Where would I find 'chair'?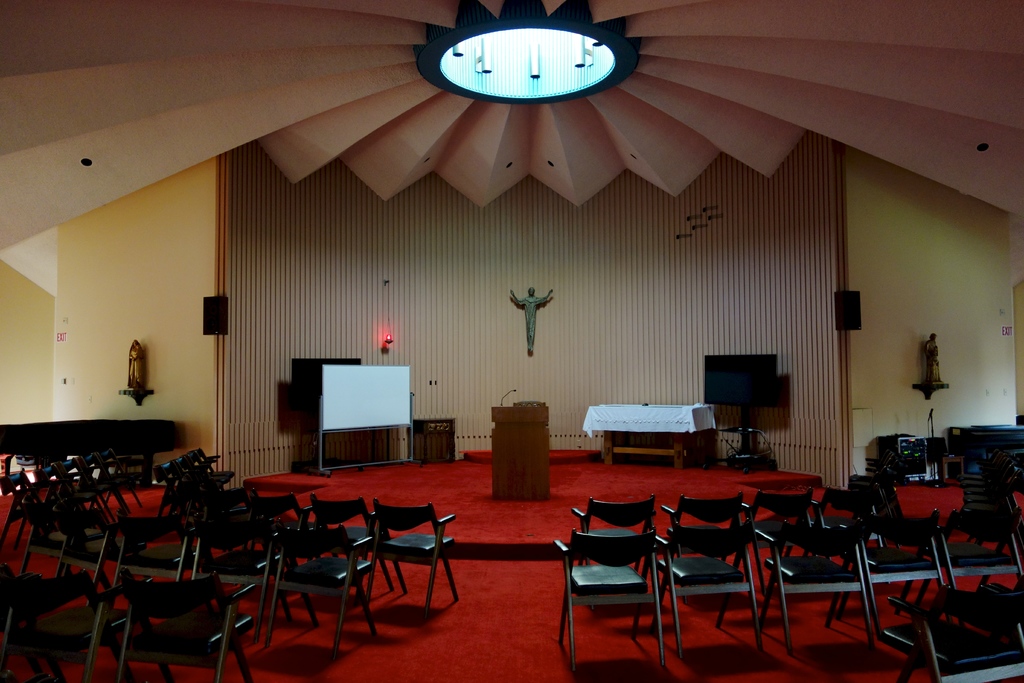
At (736, 486, 821, 598).
